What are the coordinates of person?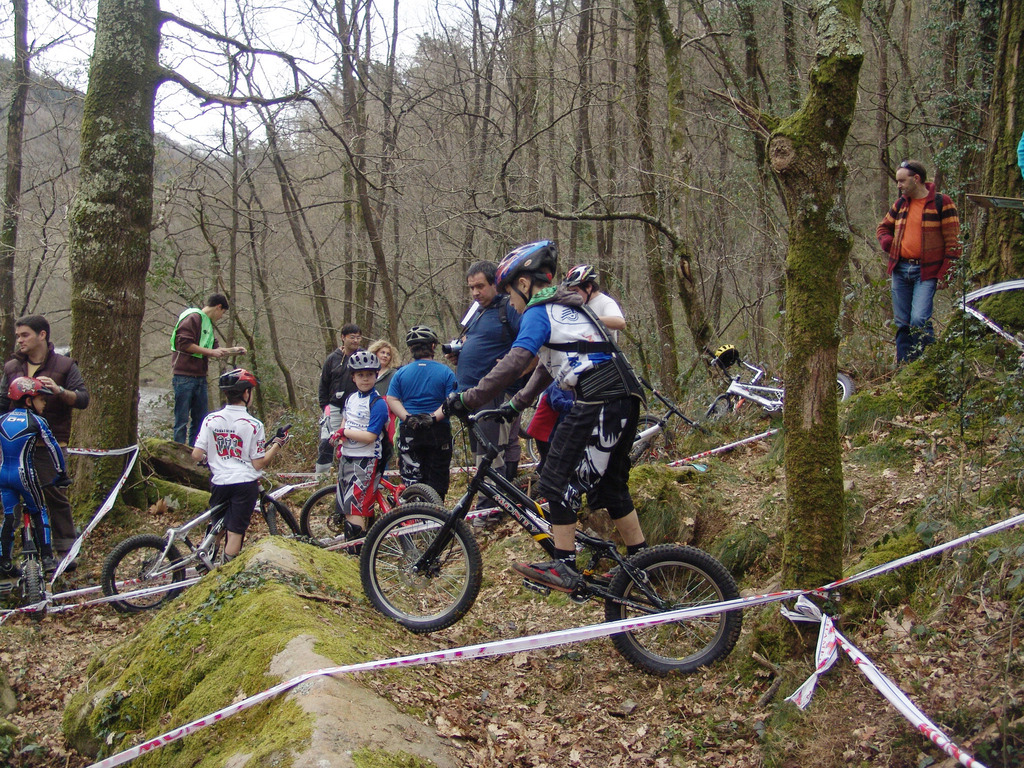
select_region(329, 348, 388, 563).
